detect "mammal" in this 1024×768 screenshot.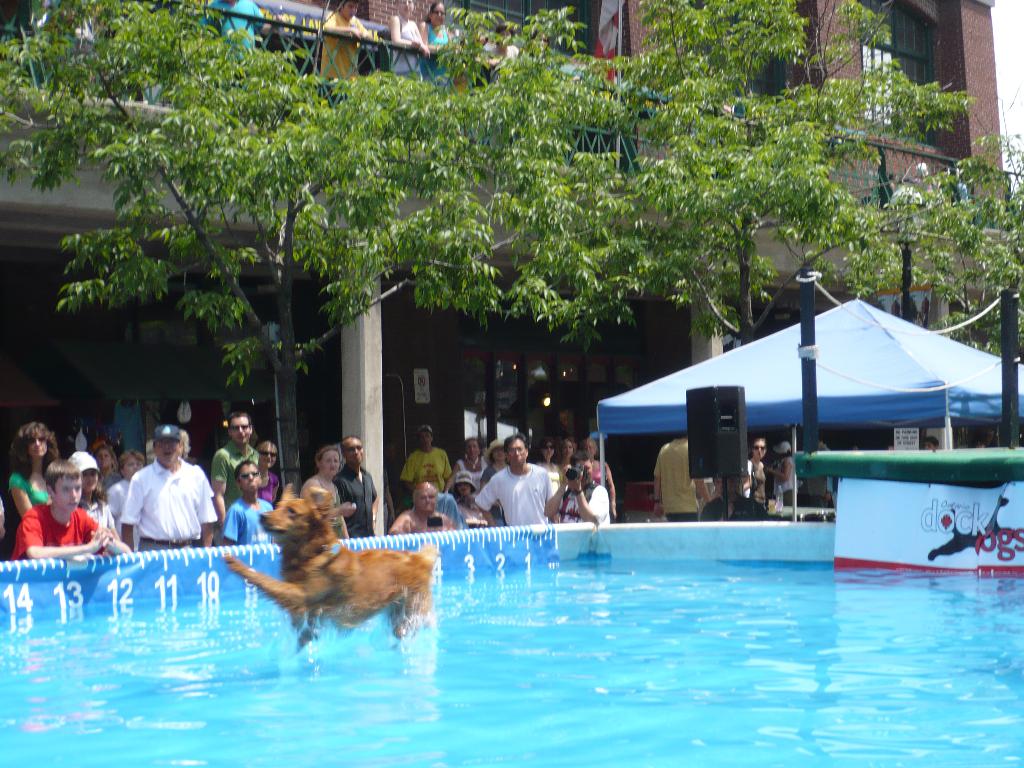
Detection: (left=204, top=515, right=439, bottom=653).
